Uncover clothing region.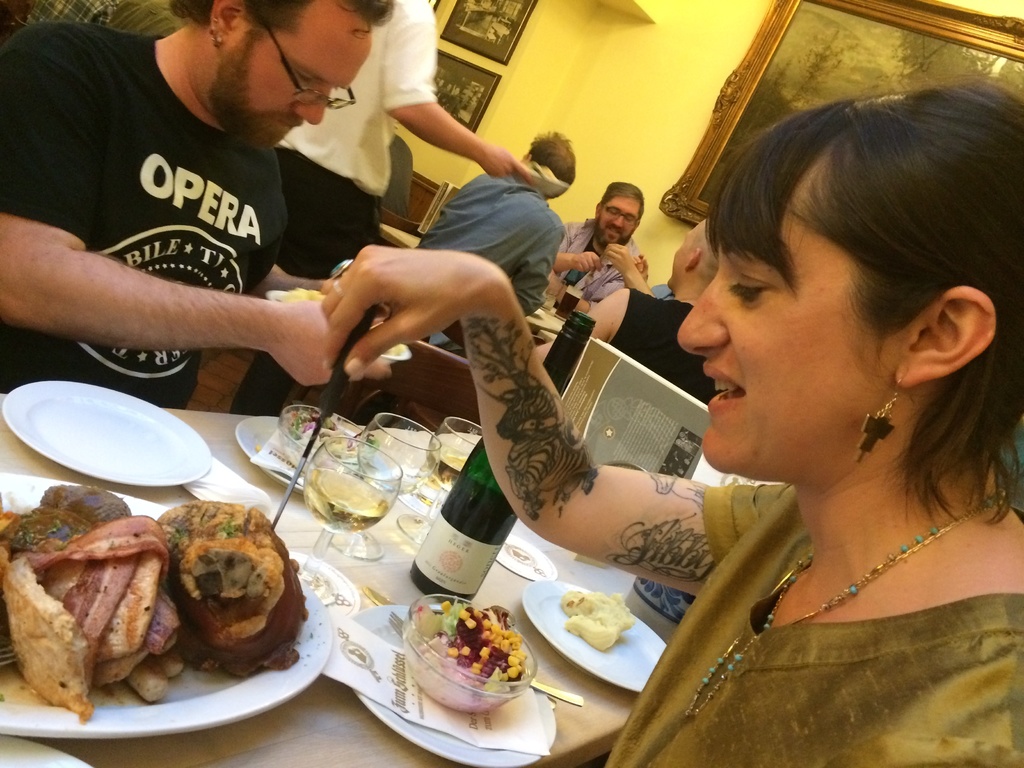
Uncovered: <box>604,479,1023,767</box>.
